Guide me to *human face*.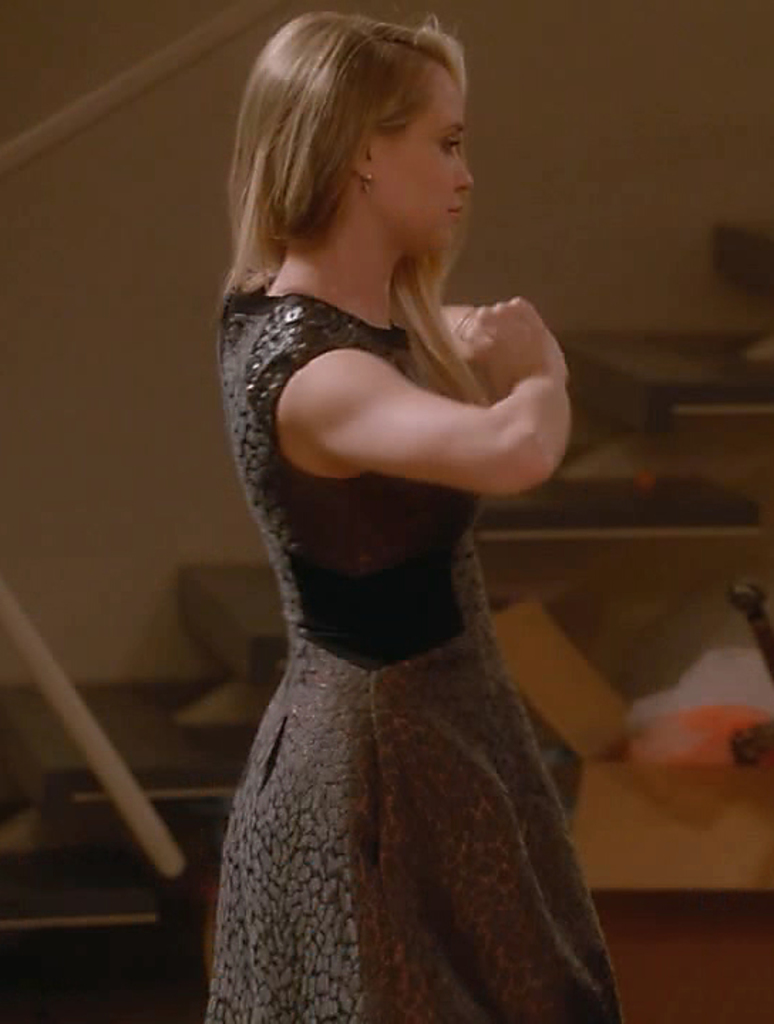
Guidance: bbox(369, 68, 468, 256).
